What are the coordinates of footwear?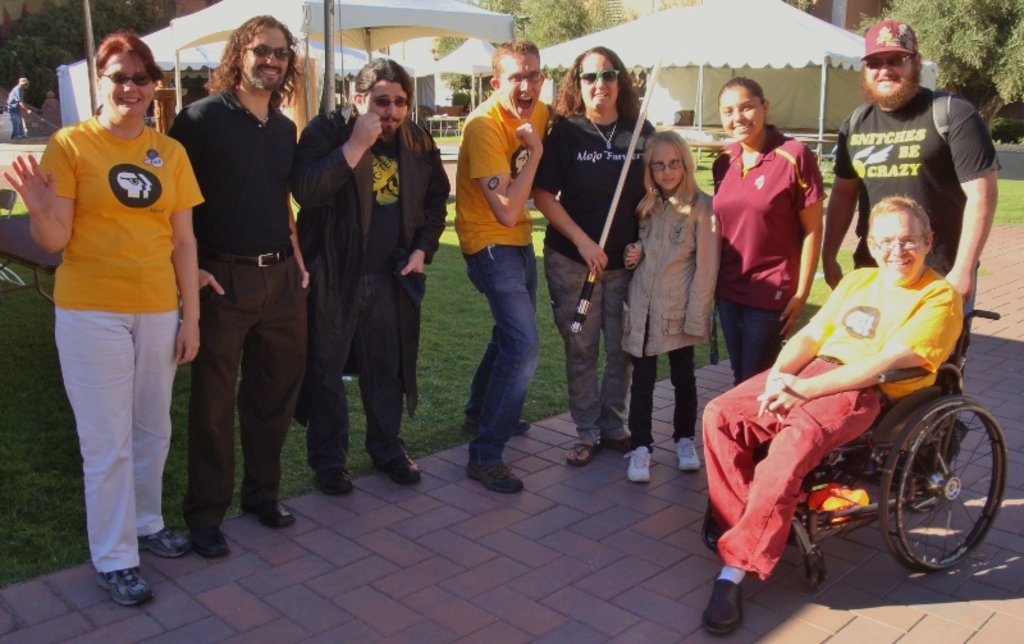
x1=675, y1=434, x2=701, y2=472.
